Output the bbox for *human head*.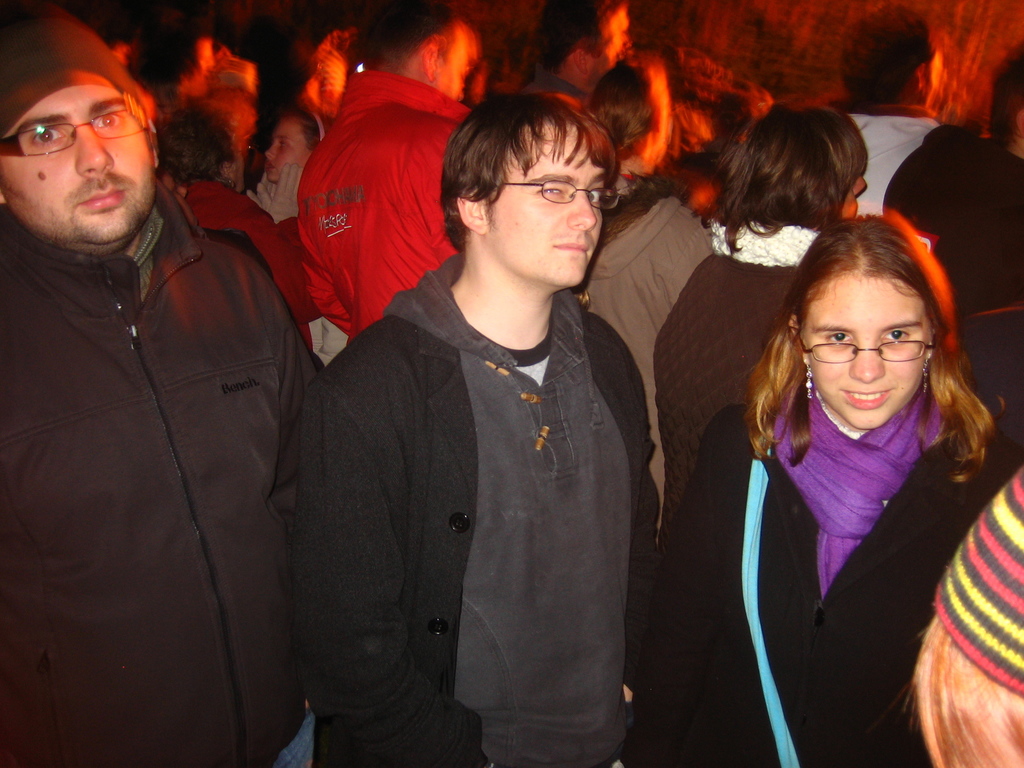
(left=263, top=101, right=335, bottom=186).
